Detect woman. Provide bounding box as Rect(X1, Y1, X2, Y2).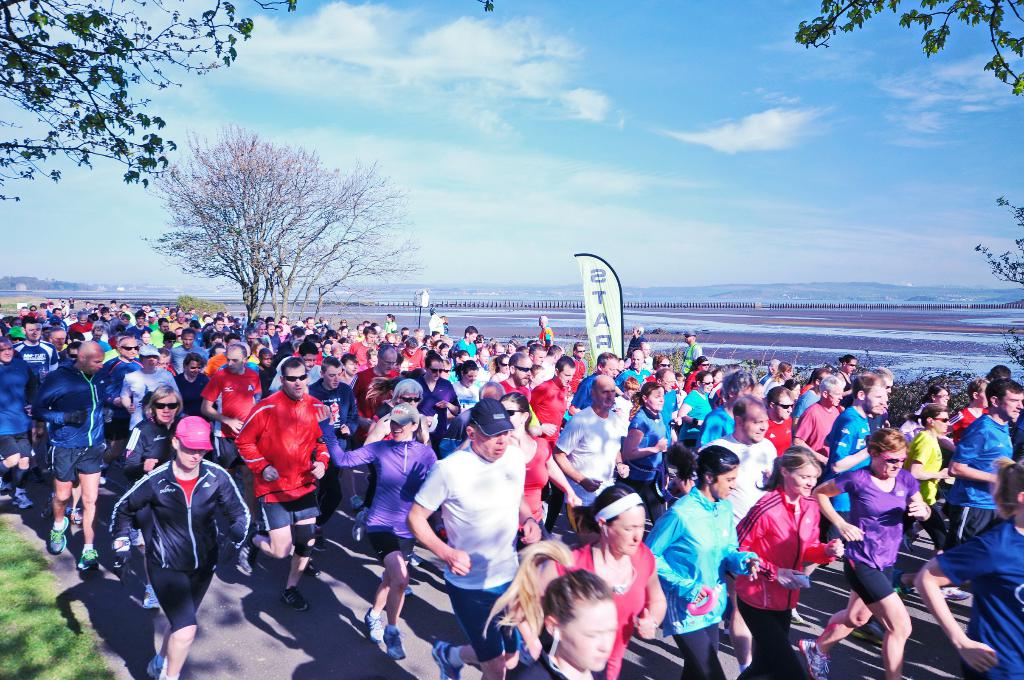
Rect(681, 371, 719, 444).
